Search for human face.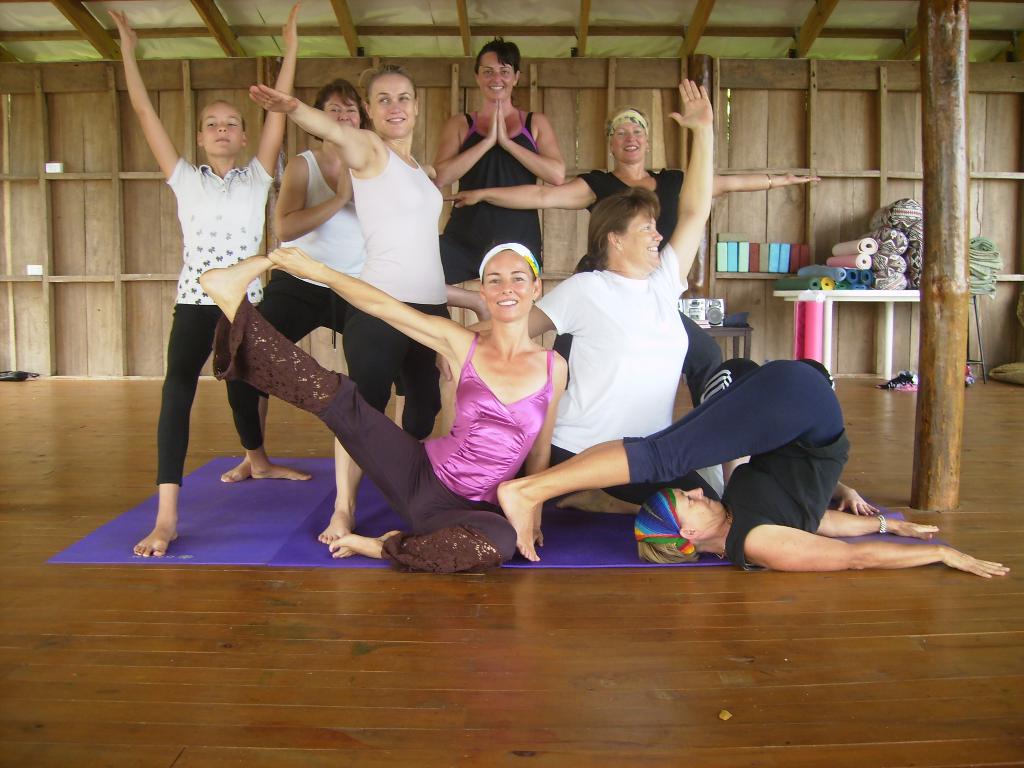
Found at 479, 51, 518, 104.
